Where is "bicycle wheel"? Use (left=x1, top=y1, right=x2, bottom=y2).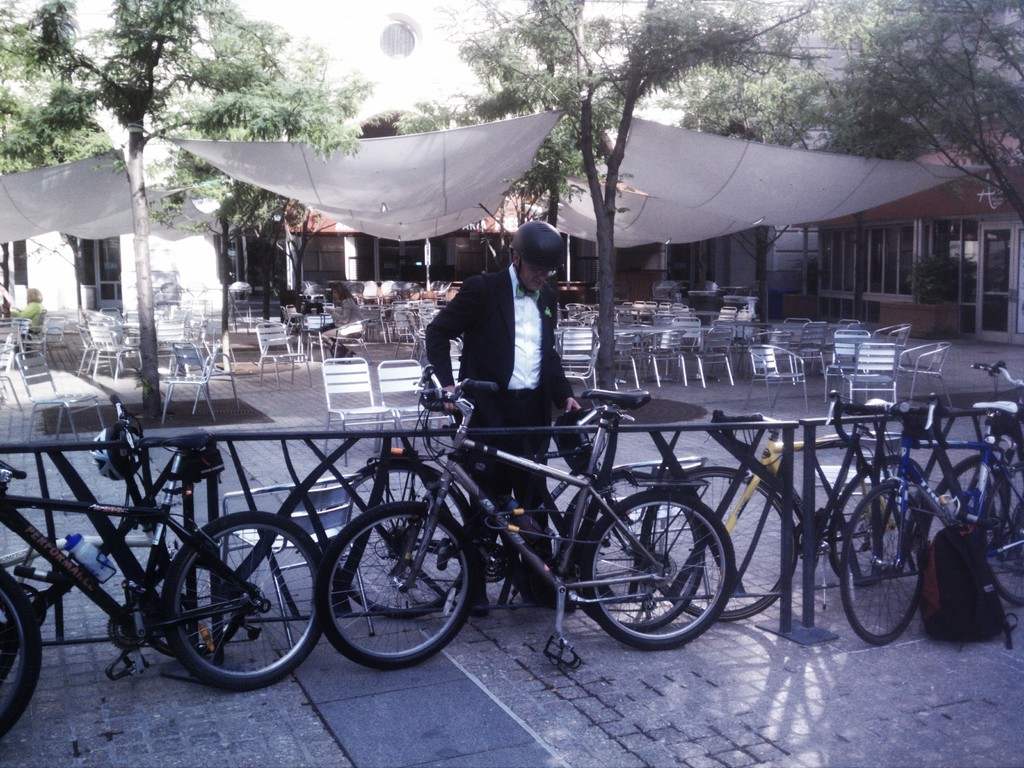
(left=0, top=572, right=36, bottom=750).
